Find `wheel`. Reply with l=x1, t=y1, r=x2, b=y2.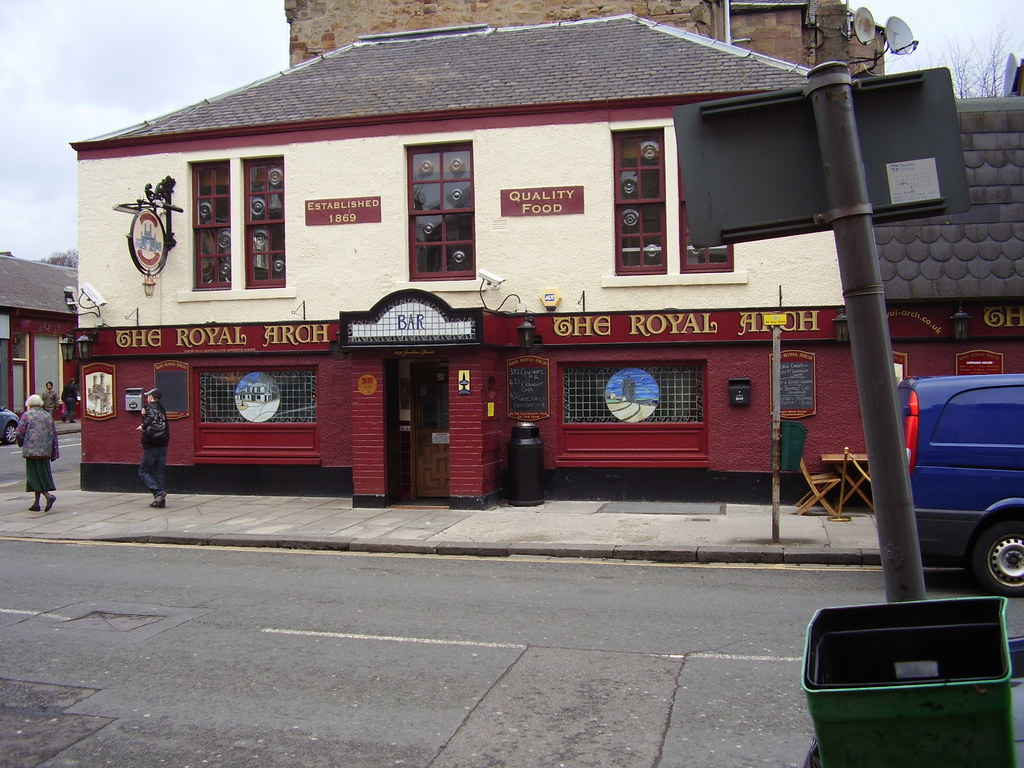
l=4, t=424, r=17, b=445.
